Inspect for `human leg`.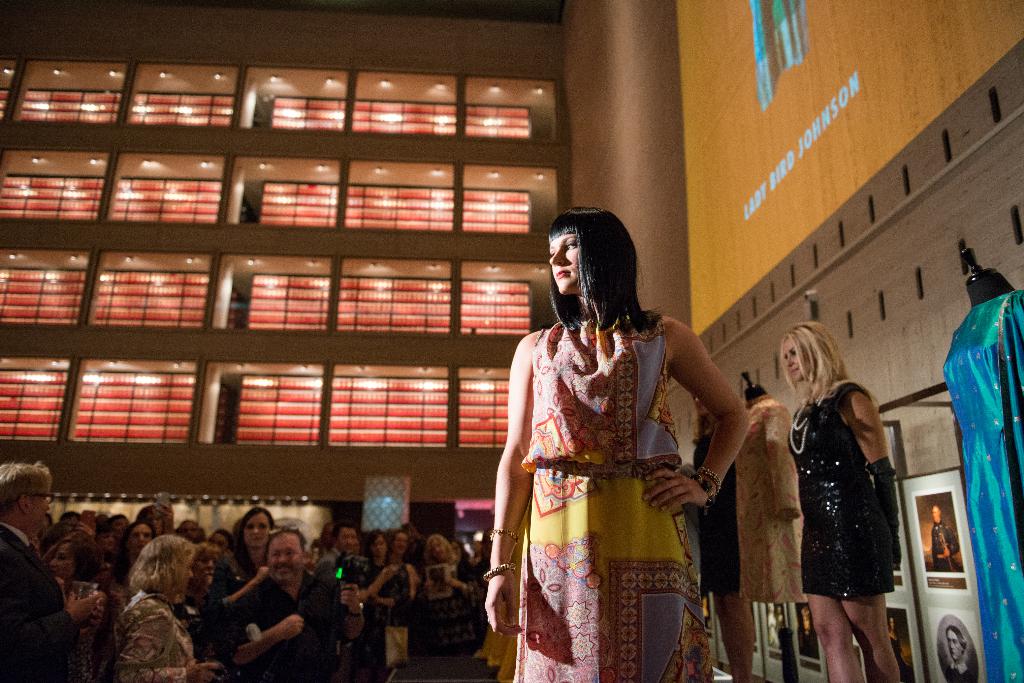
Inspection: select_region(817, 581, 902, 680).
